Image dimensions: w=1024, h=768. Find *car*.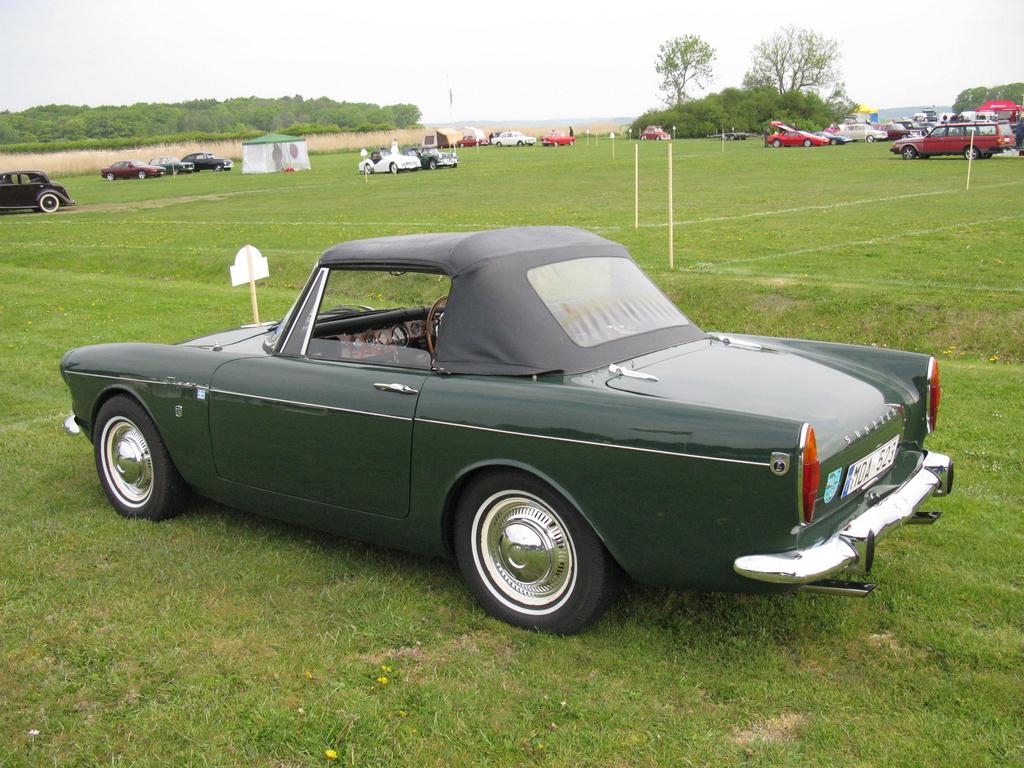
bbox=[148, 156, 194, 174].
